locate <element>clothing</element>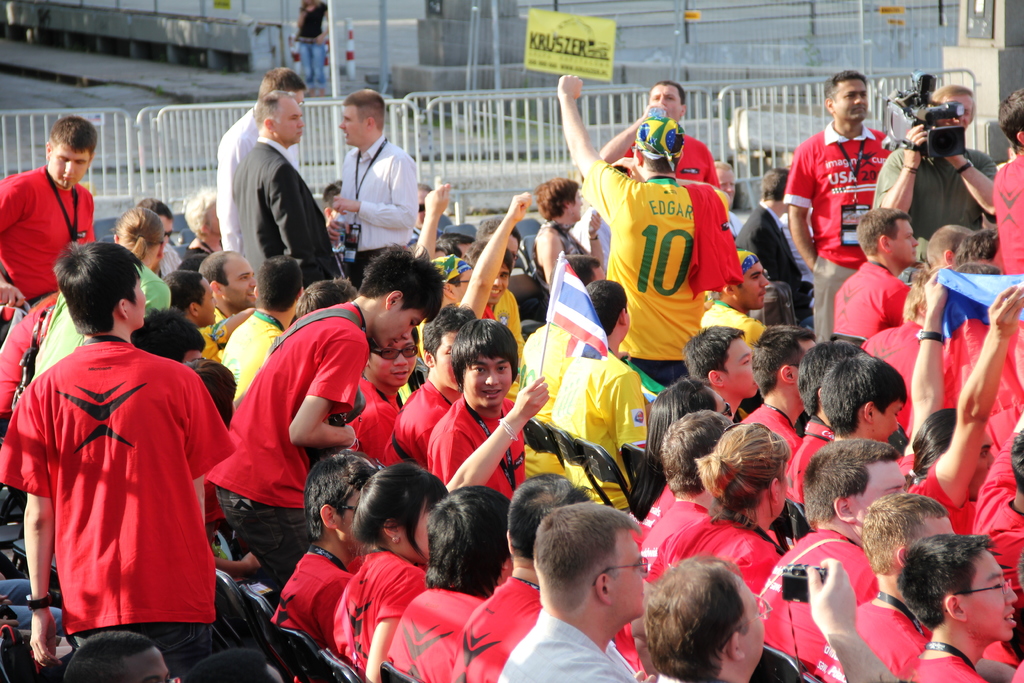
{"left": 532, "top": 215, "right": 596, "bottom": 283}
